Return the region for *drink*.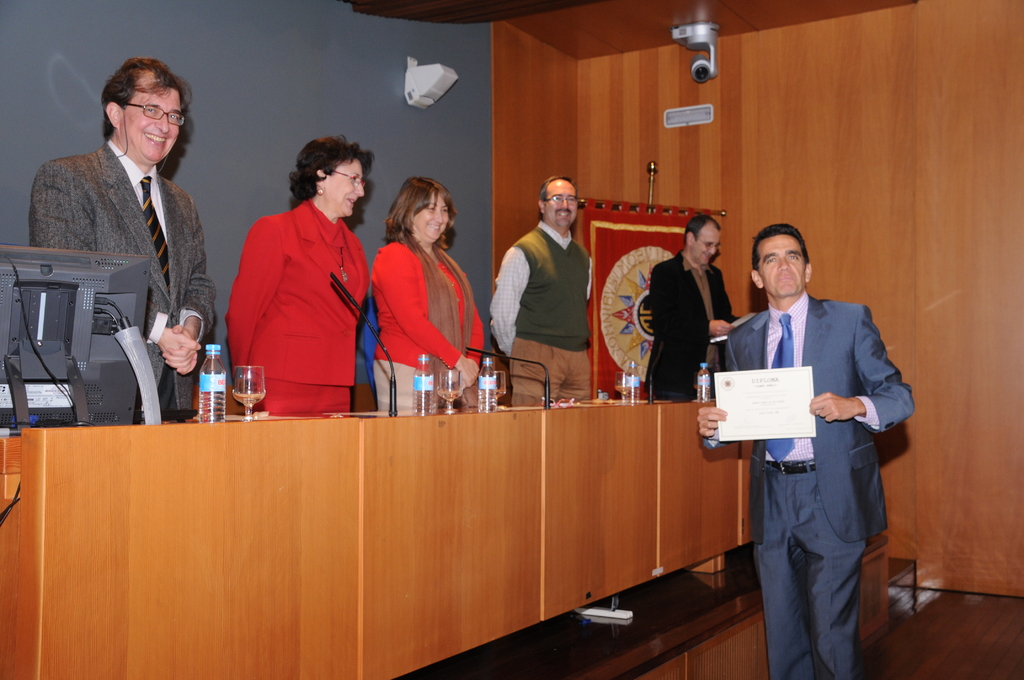
rect(199, 352, 227, 426).
